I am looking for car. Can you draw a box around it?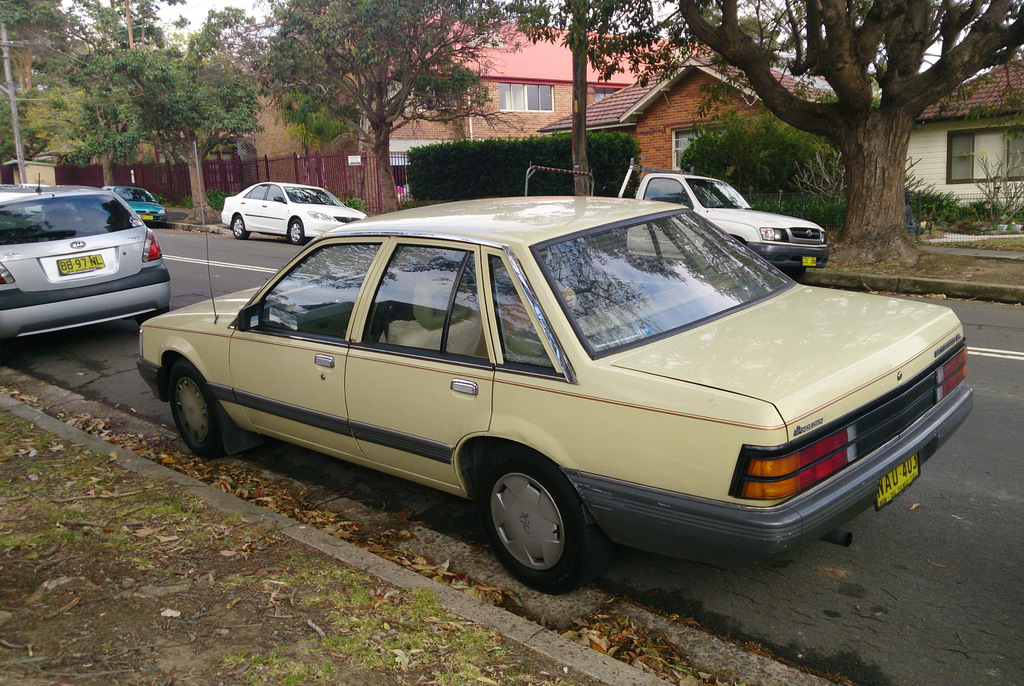
Sure, the bounding box is region(0, 168, 173, 329).
